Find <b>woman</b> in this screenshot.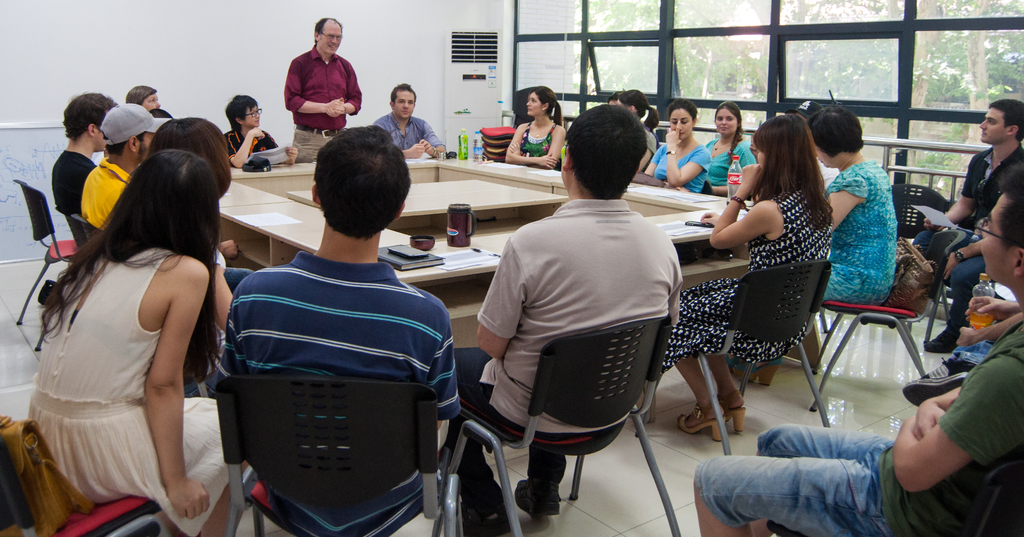
The bounding box for <b>woman</b> is x1=643 y1=102 x2=705 y2=195.
